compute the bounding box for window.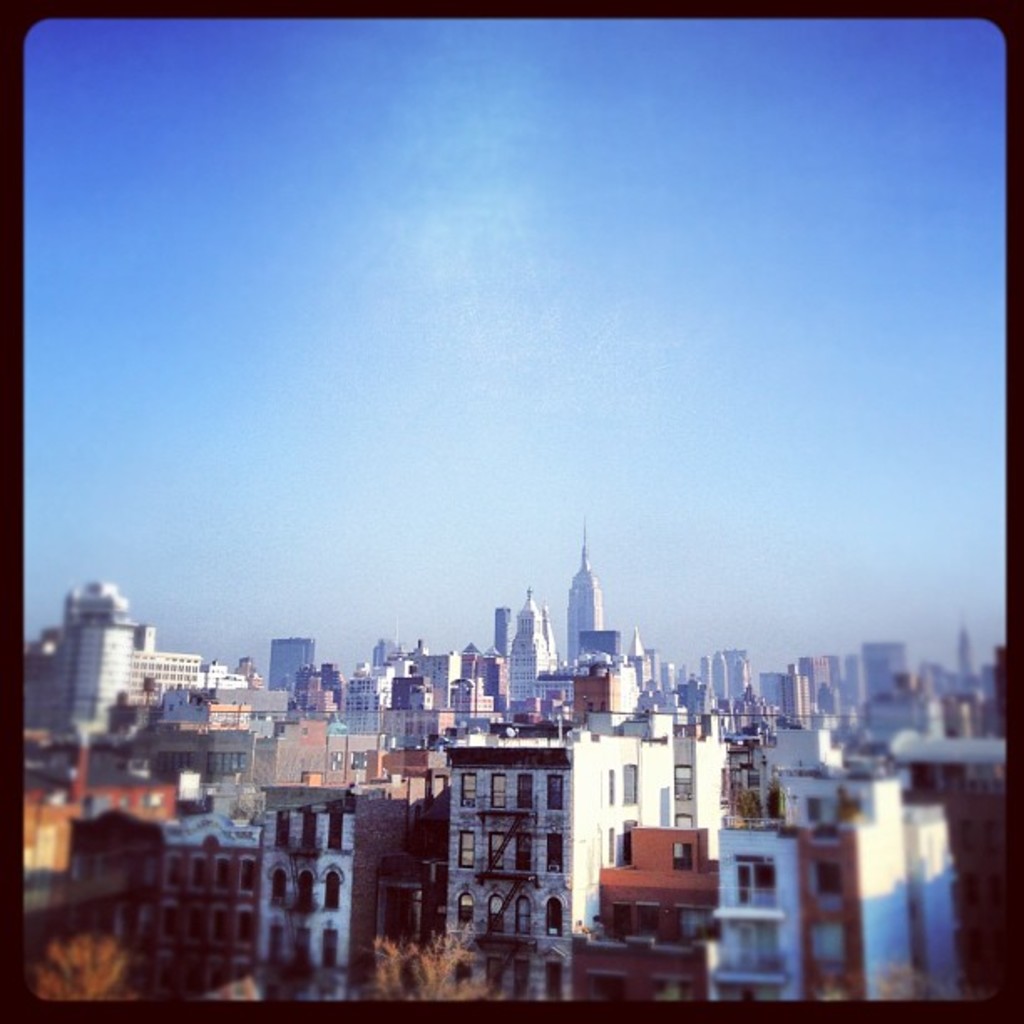
<bbox>485, 895, 512, 937</bbox>.
